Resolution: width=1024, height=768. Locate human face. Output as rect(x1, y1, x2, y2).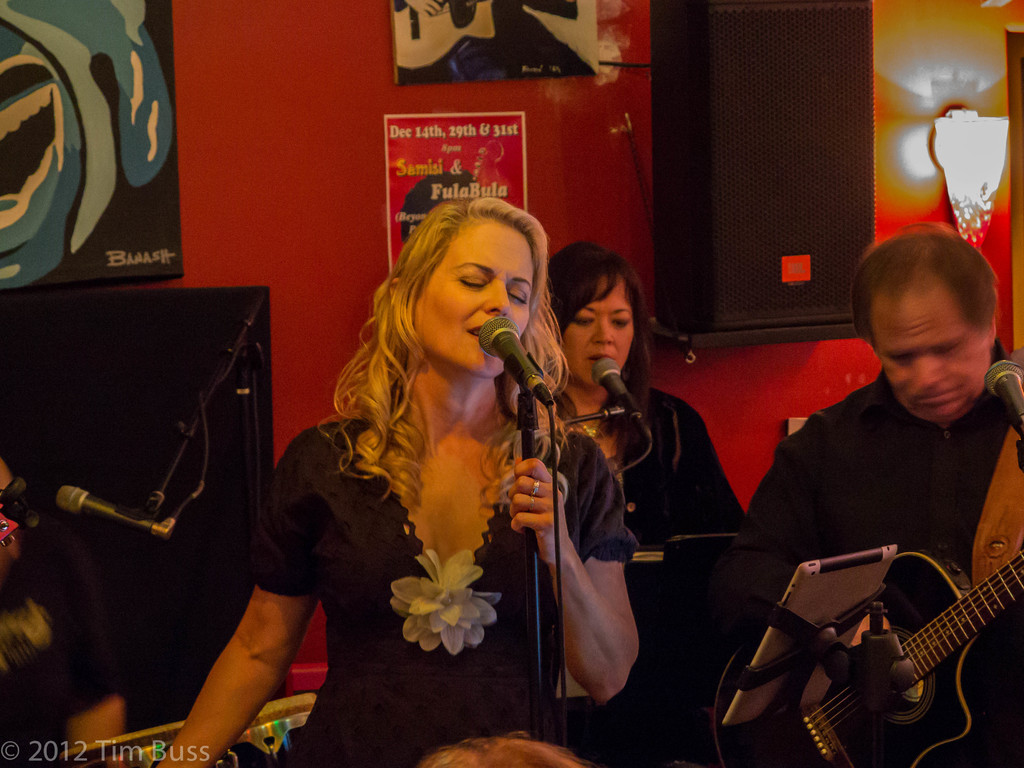
rect(410, 214, 535, 374).
